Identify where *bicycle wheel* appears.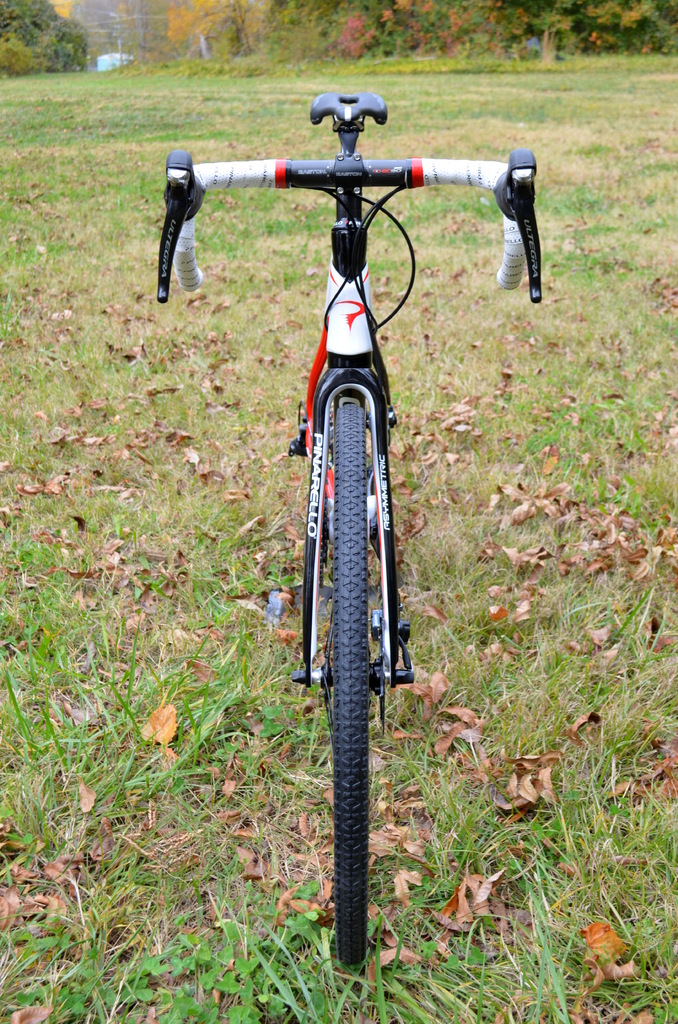
Appears at (x1=322, y1=386, x2=380, y2=970).
